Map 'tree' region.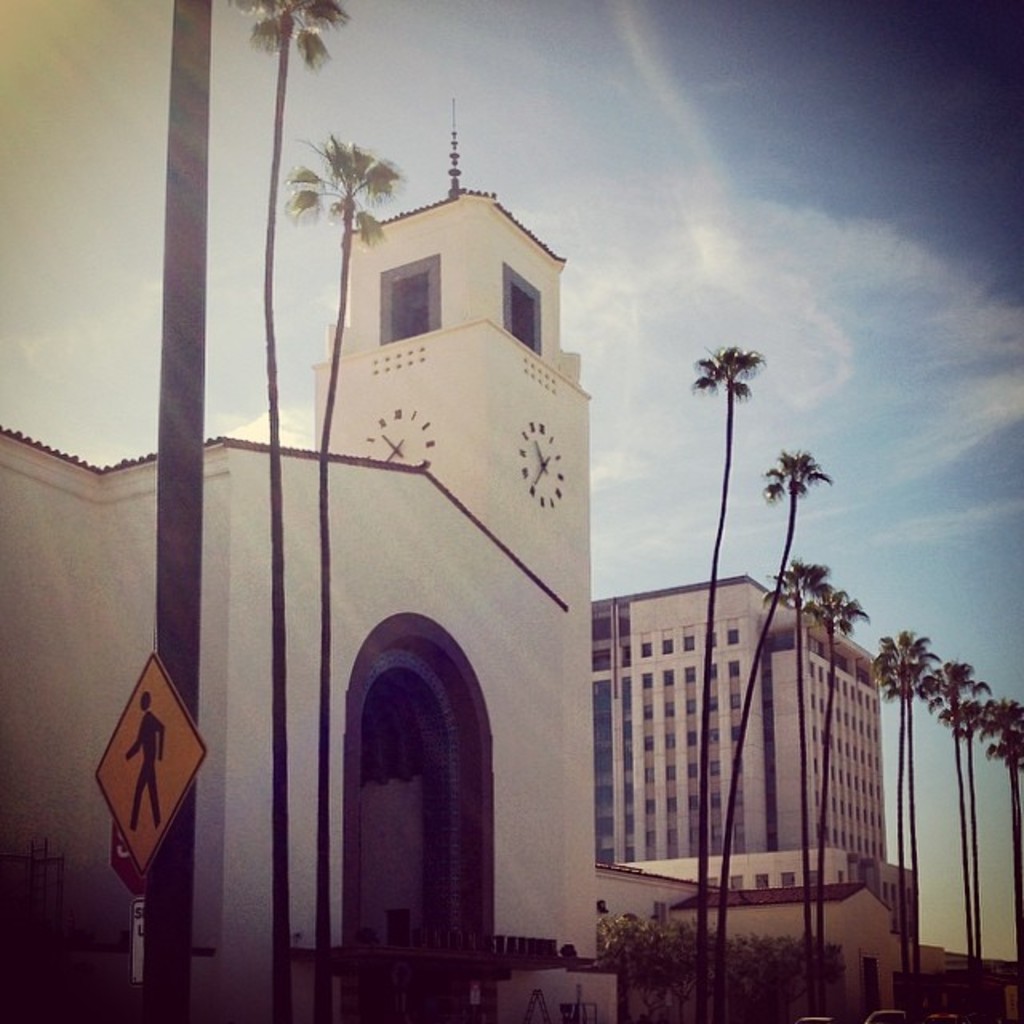
Mapped to [698,330,1022,1022].
